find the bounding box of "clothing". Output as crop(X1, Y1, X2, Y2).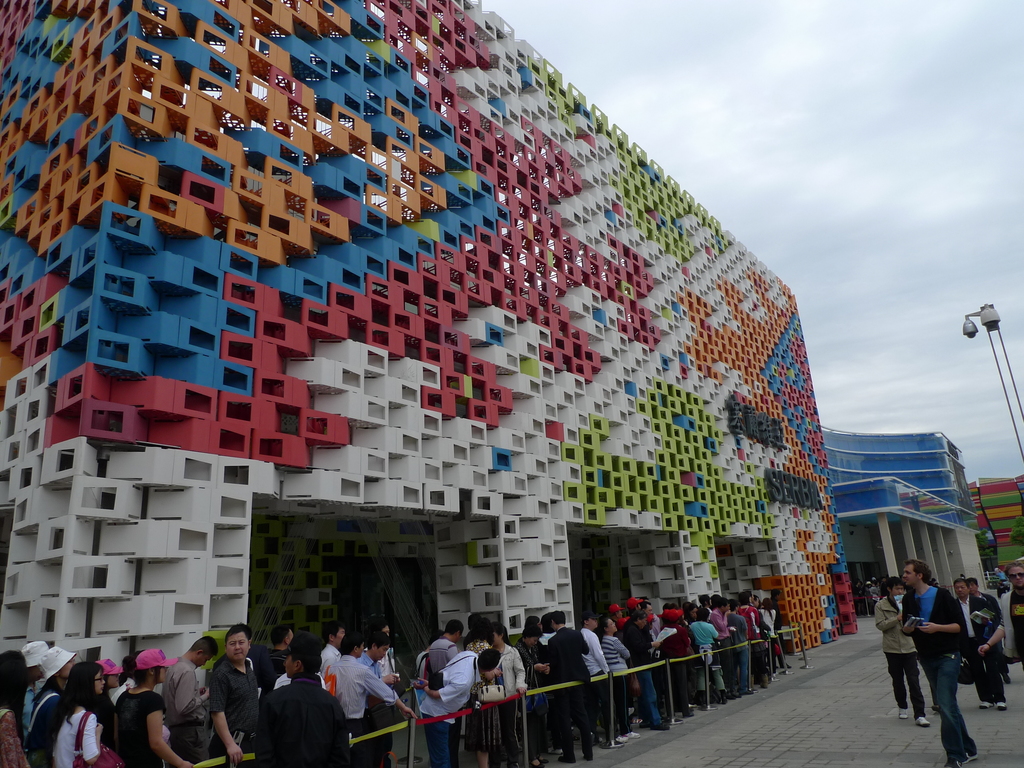
crop(255, 671, 350, 765).
